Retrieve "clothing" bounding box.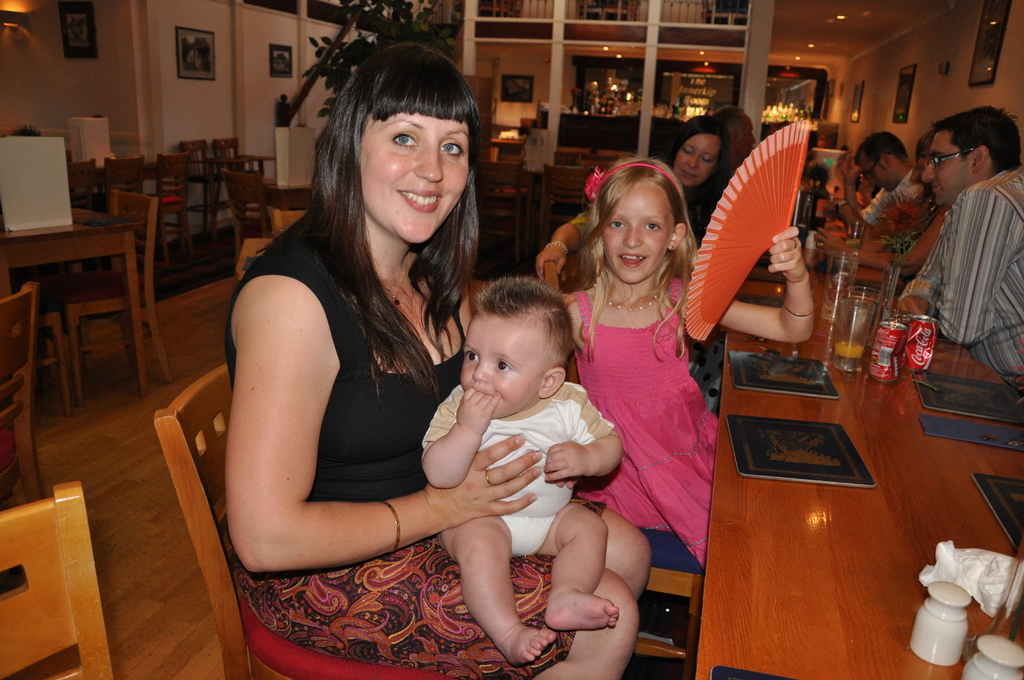
Bounding box: <region>227, 204, 570, 679</region>.
